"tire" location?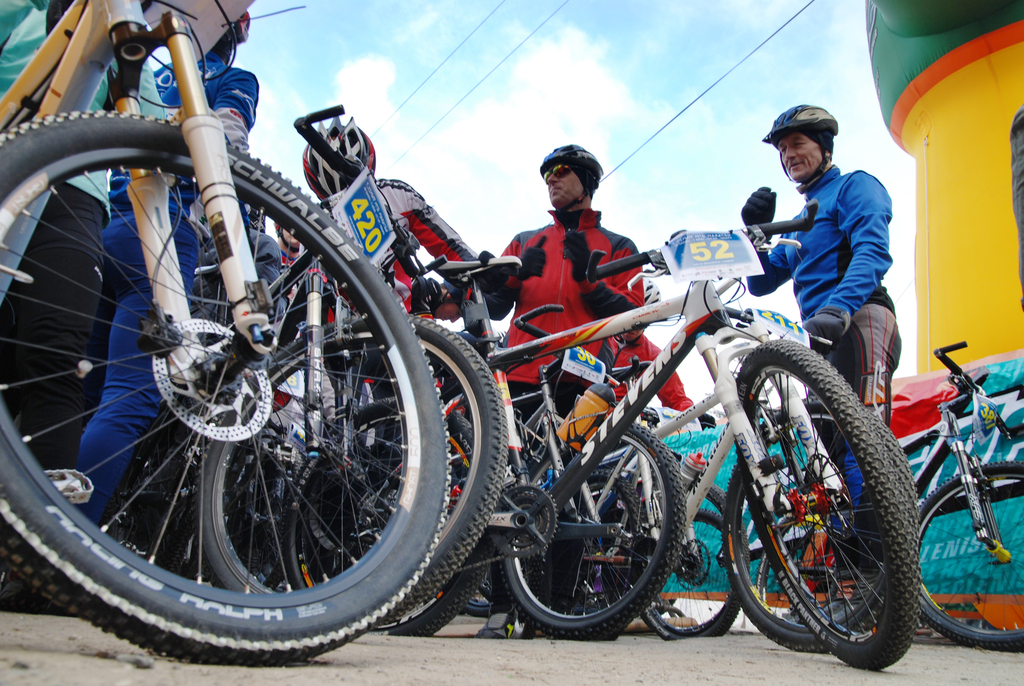
742, 345, 919, 674
